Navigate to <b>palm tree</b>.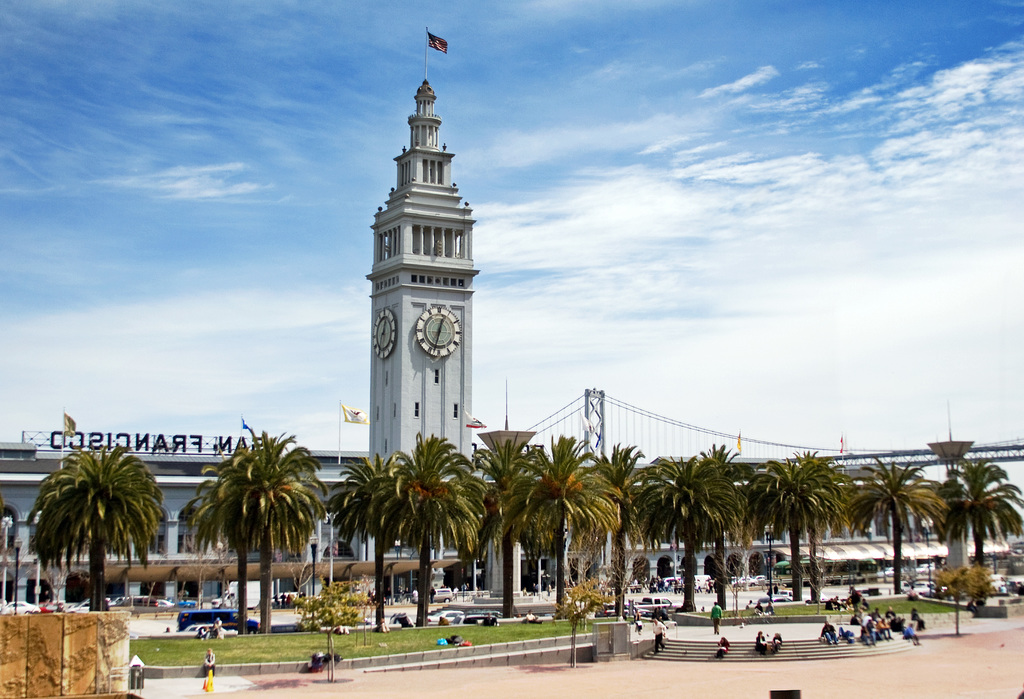
Navigation target: <box>402,414,497,627</box>.
